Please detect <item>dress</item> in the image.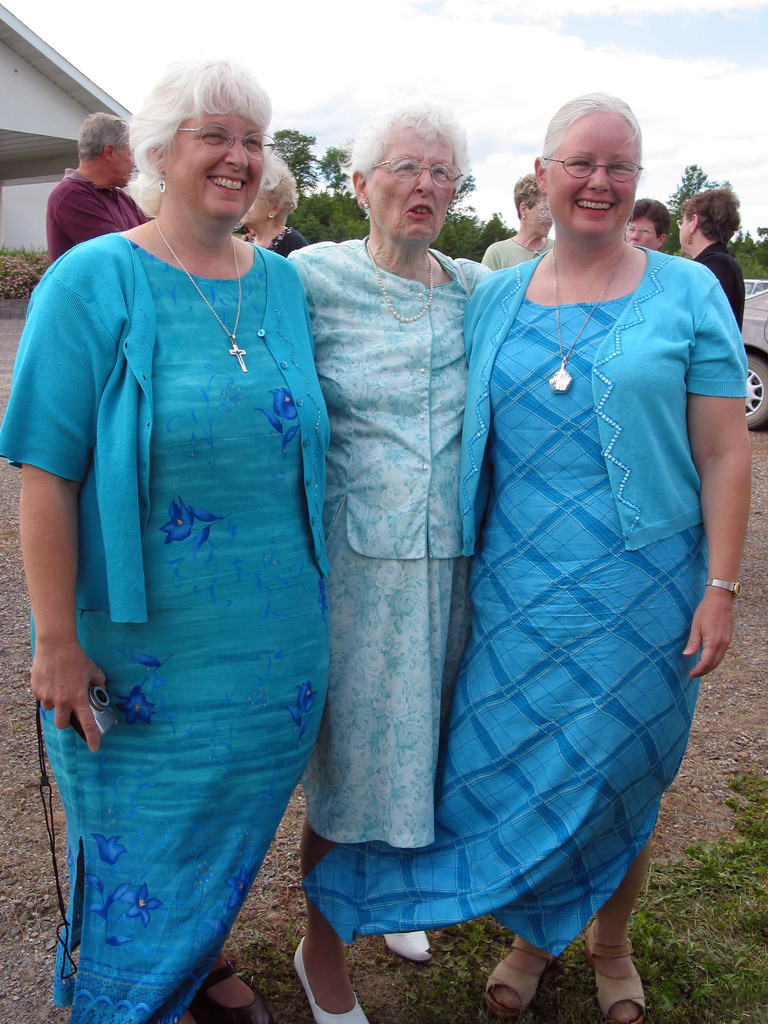
x1=28, y1=248, x2=332, y2=1023.
